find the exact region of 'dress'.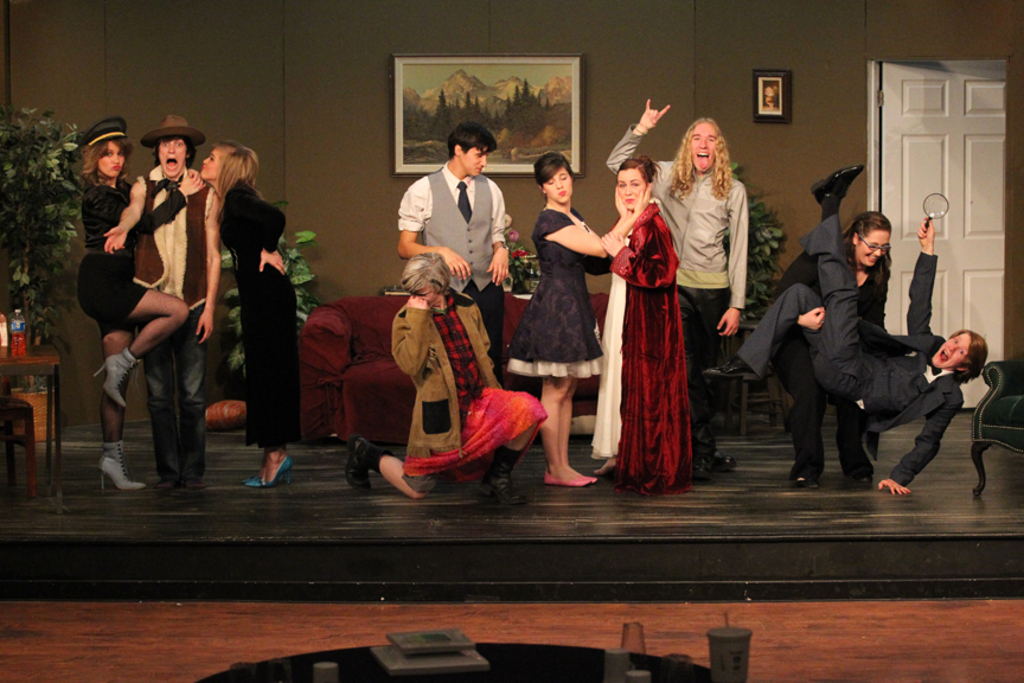
Exact region: bbox=(503, 211, 606, 377).
